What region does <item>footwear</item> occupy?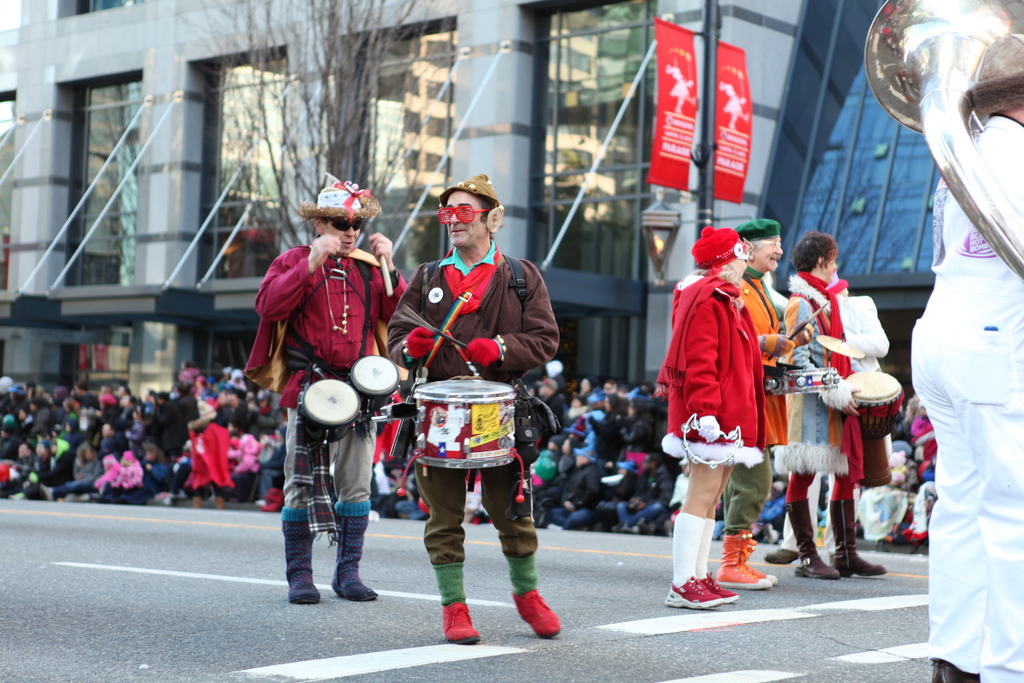
locate(701, 573, 738, 600).
